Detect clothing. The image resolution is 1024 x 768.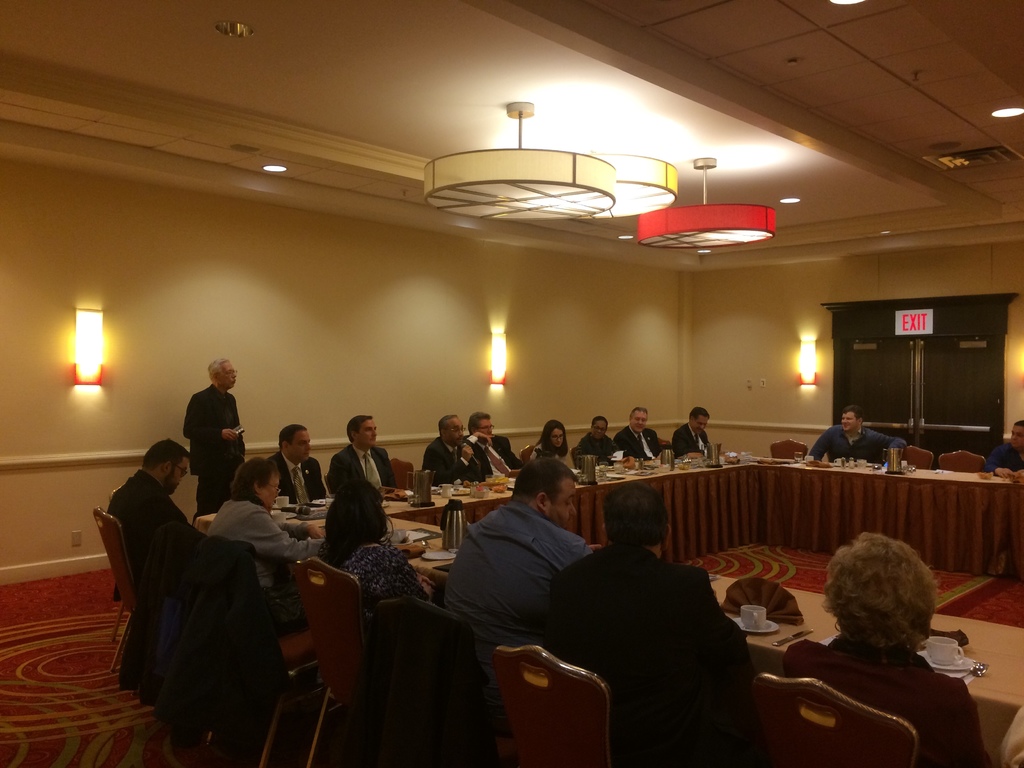
locate(330, 442, 402, 490).
